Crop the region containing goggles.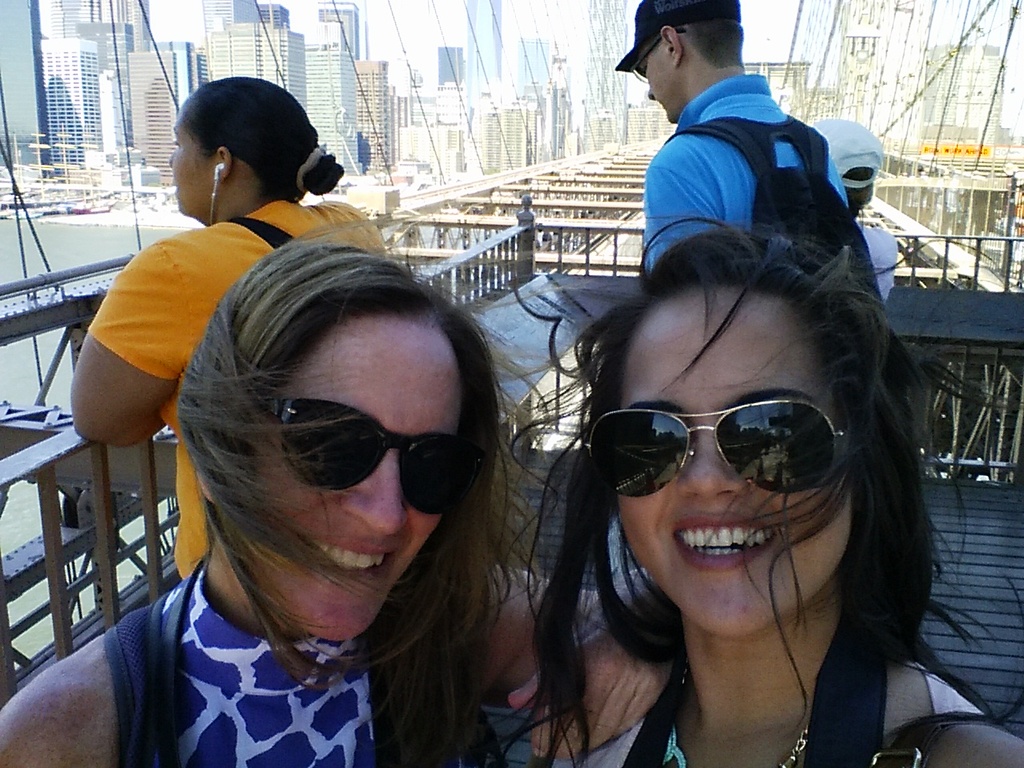
Crop region: 251/390/474/522.
